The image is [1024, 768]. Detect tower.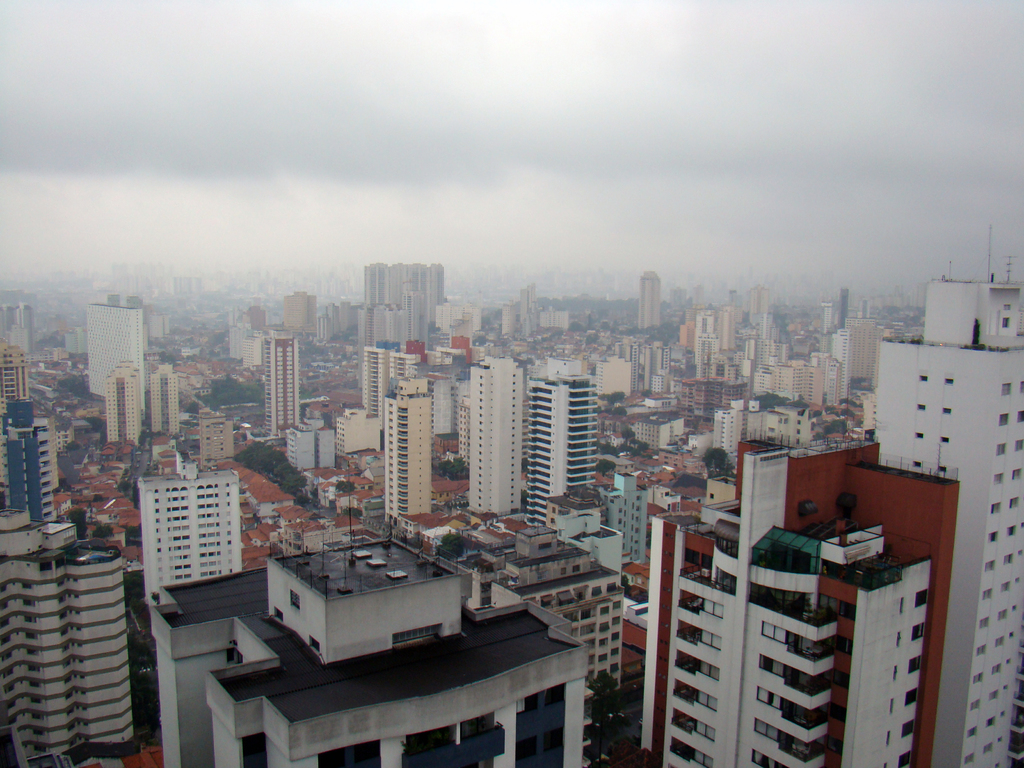
Detection: (left=106, top=364, right=144, bottom=451).
